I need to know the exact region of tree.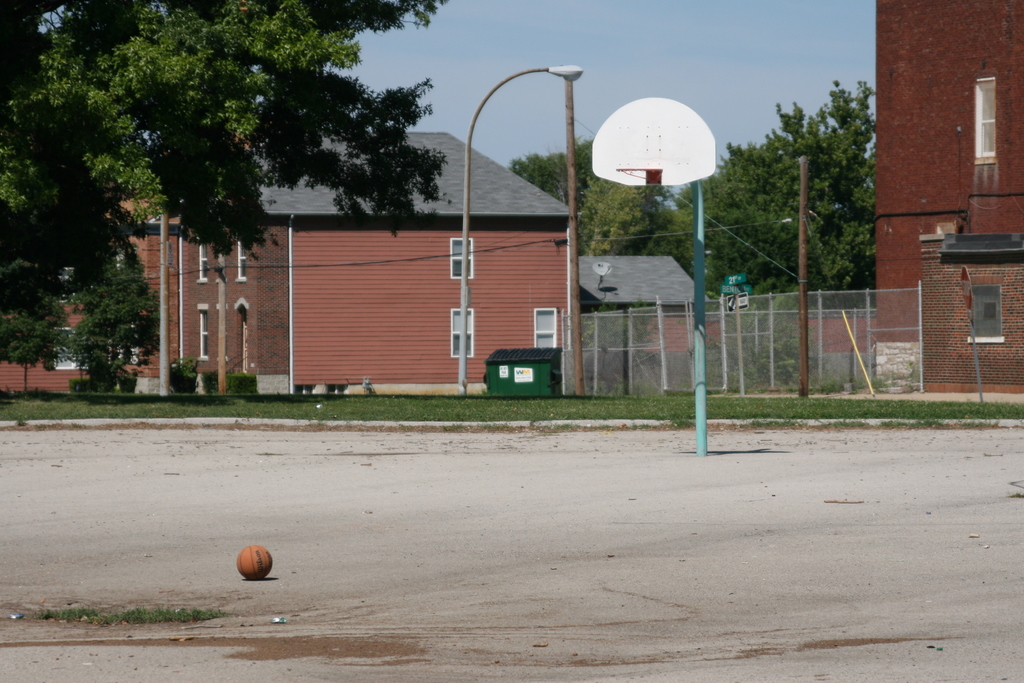
Region: rect(0, 276, 70, 390).
